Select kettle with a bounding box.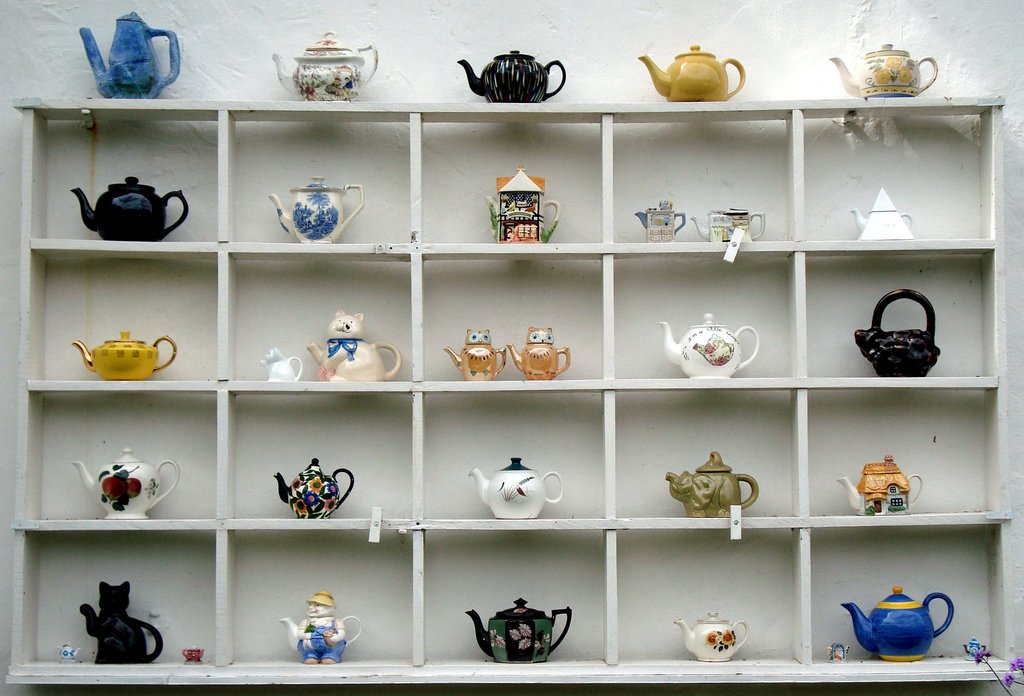
(54,642,83,665).
